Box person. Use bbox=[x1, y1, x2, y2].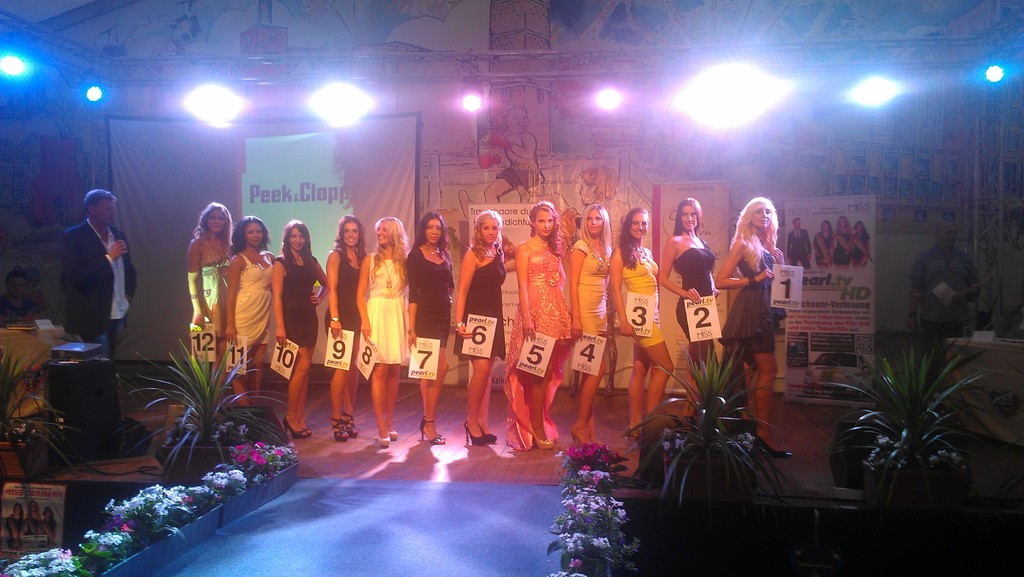
bbox=[59, 187, 140, 358].
